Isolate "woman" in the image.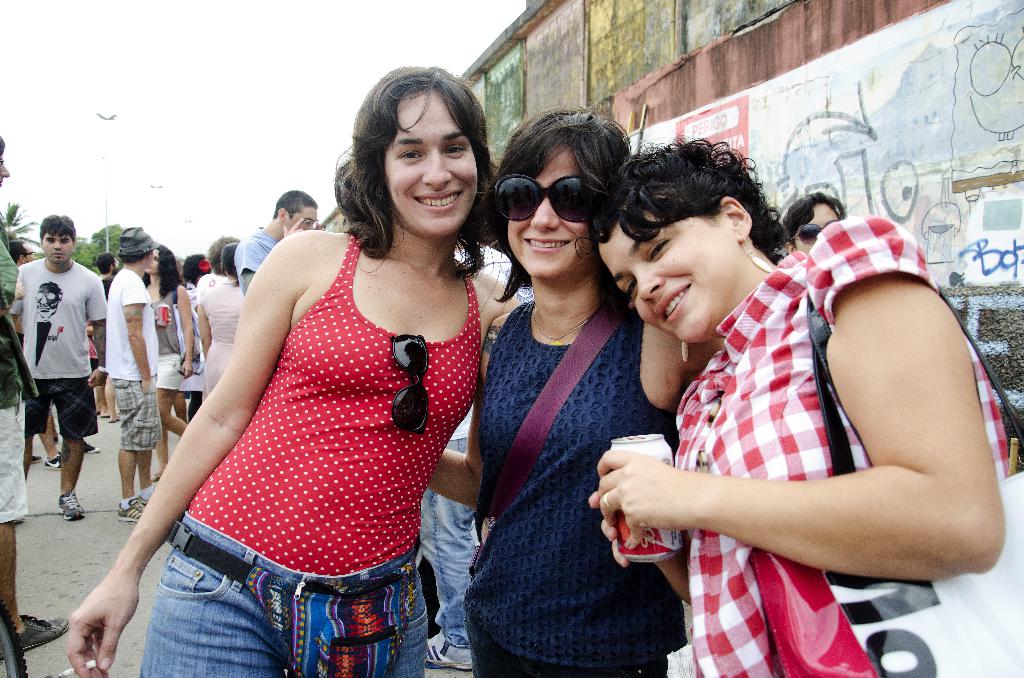
Isolated region: bbox(780, 188, 847, 256).
